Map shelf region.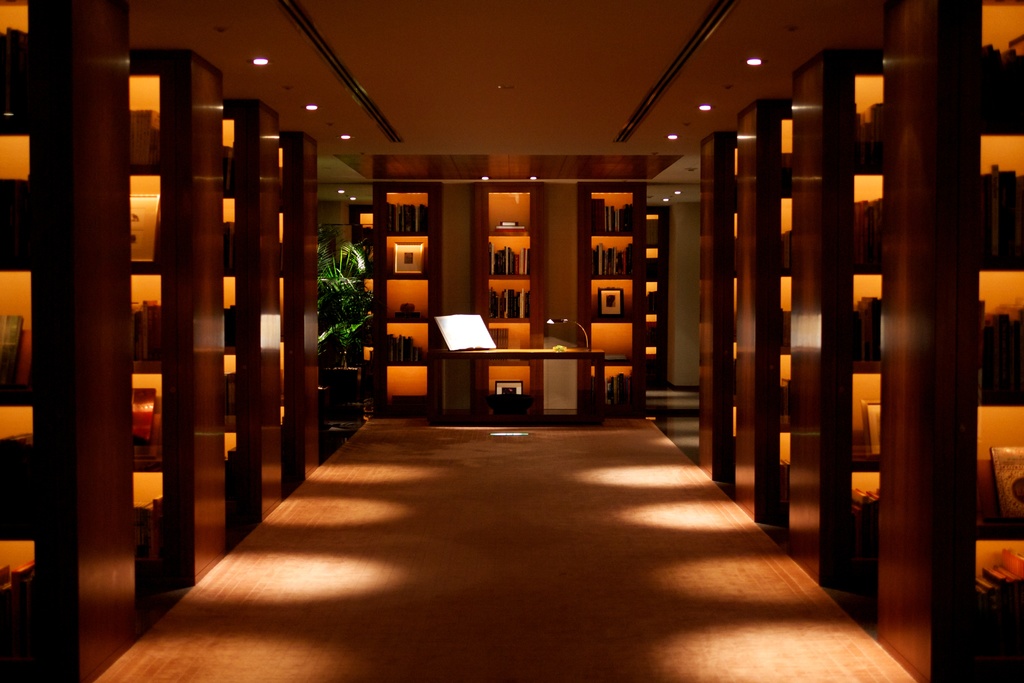
Mapped to box=[848, 372, 879, 460].
